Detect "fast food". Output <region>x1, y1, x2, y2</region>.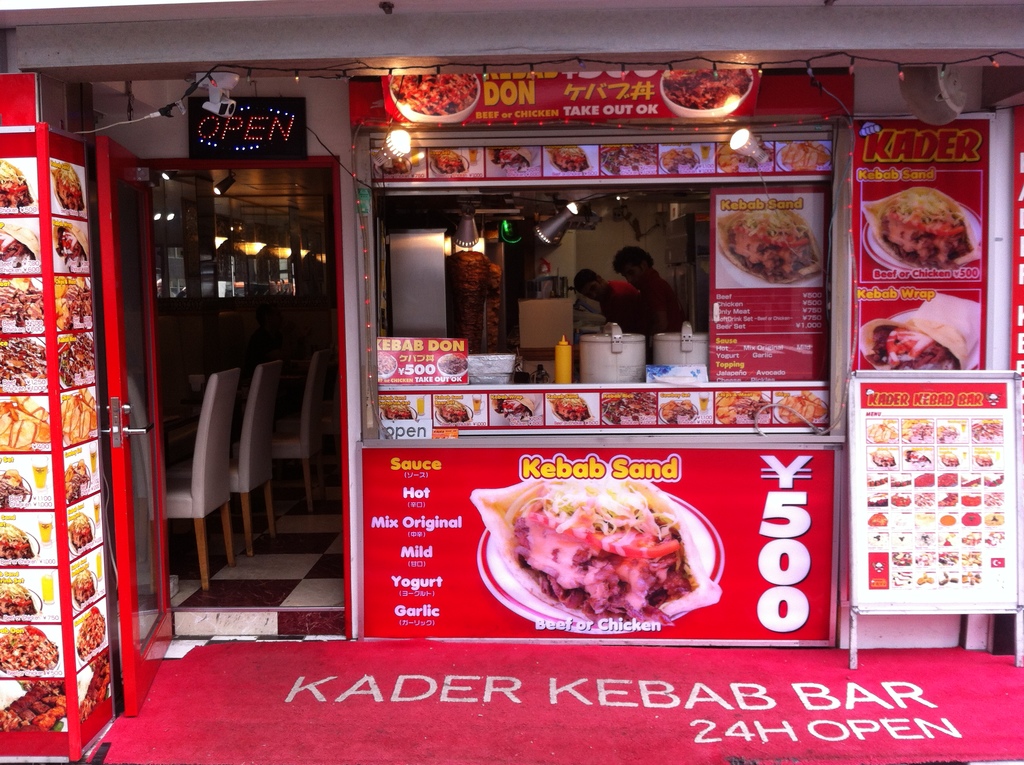
<region>916, 469, 938, 489</region>.
